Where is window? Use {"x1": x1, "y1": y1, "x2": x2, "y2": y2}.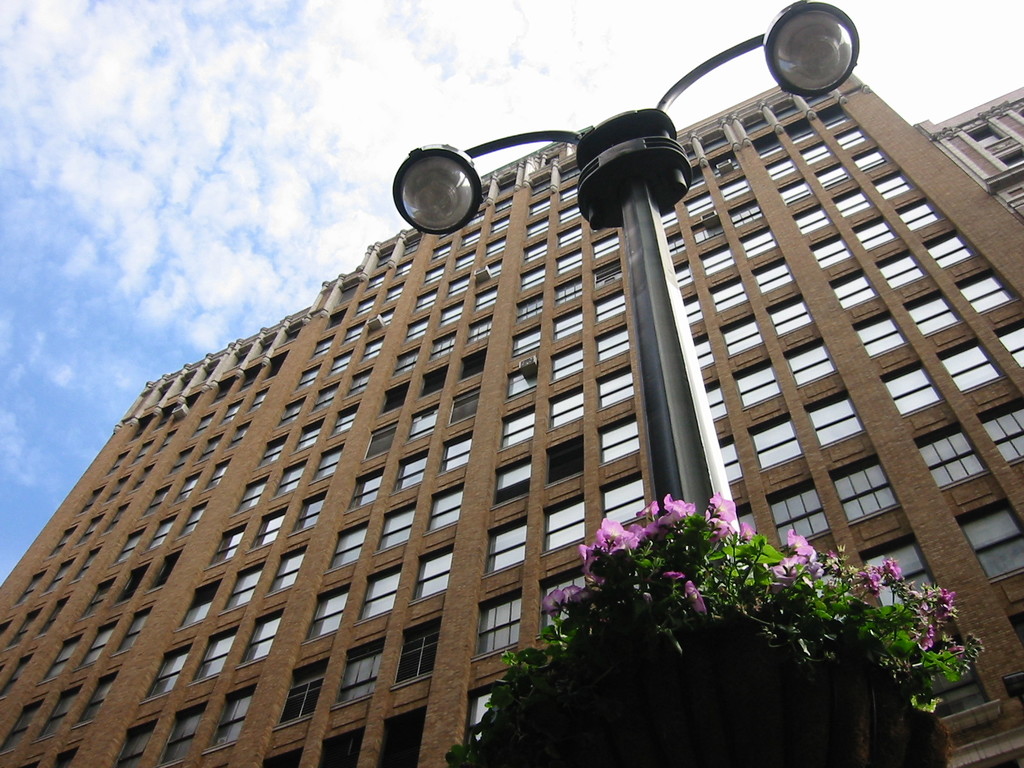
{"x1": 974, "y1": 389, "x2": 1023, "y2": 465}.
